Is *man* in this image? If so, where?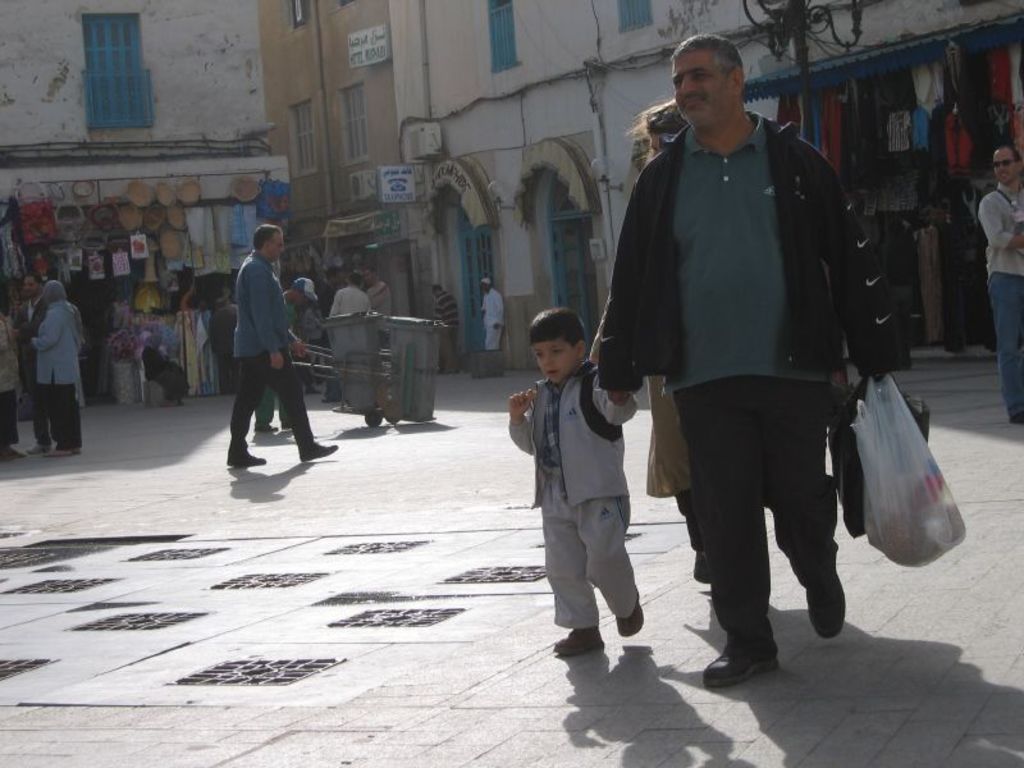
Yes, at locate(310, 265, 346, 403).
